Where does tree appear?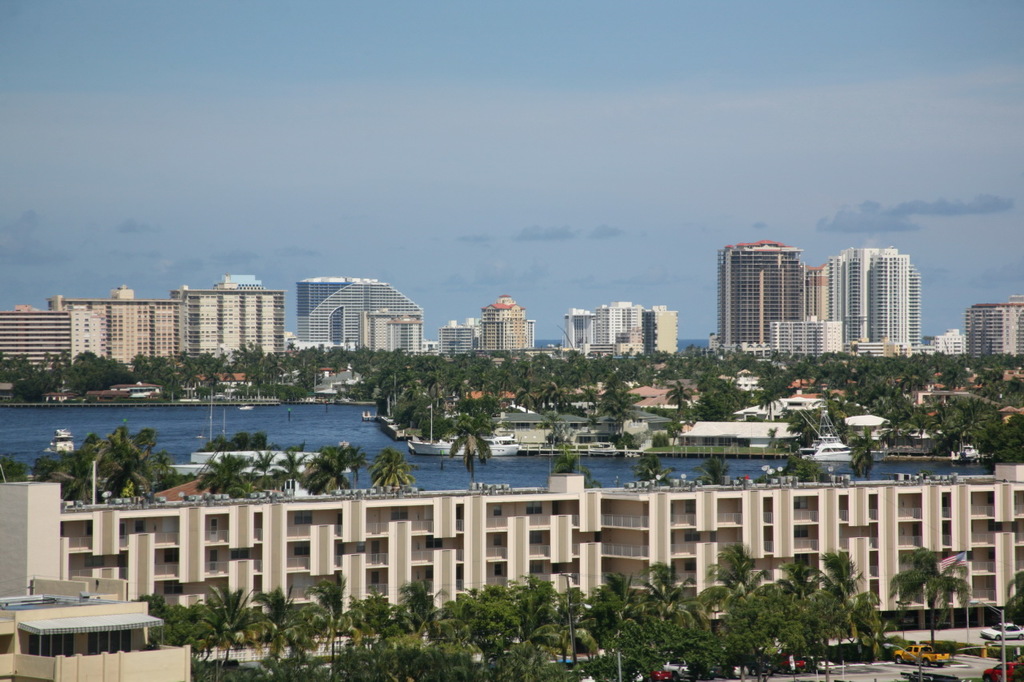
Appears at (194,454,255,504).
